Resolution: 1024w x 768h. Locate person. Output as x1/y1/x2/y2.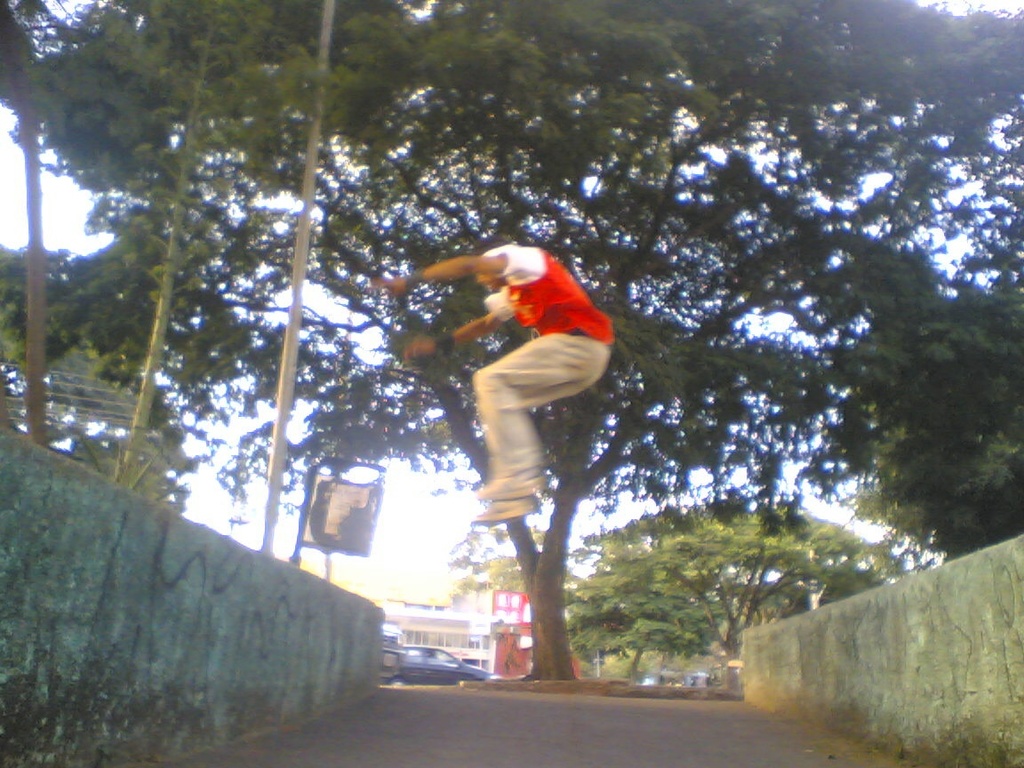
370/236/617/522.
